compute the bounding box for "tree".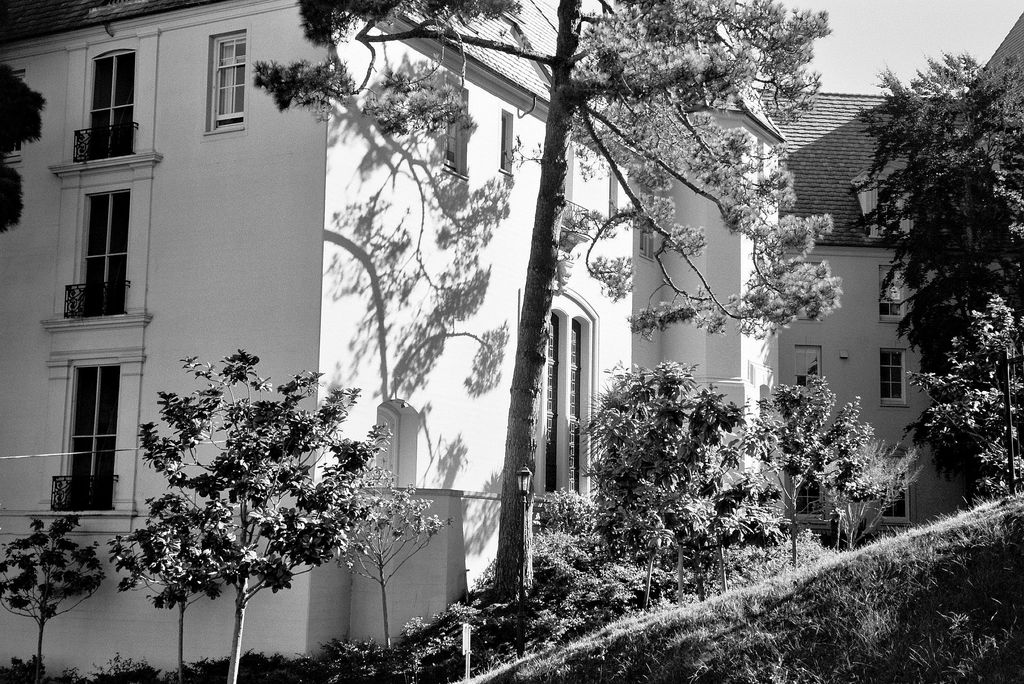
<region>114, 342, 383, 683</region>.
